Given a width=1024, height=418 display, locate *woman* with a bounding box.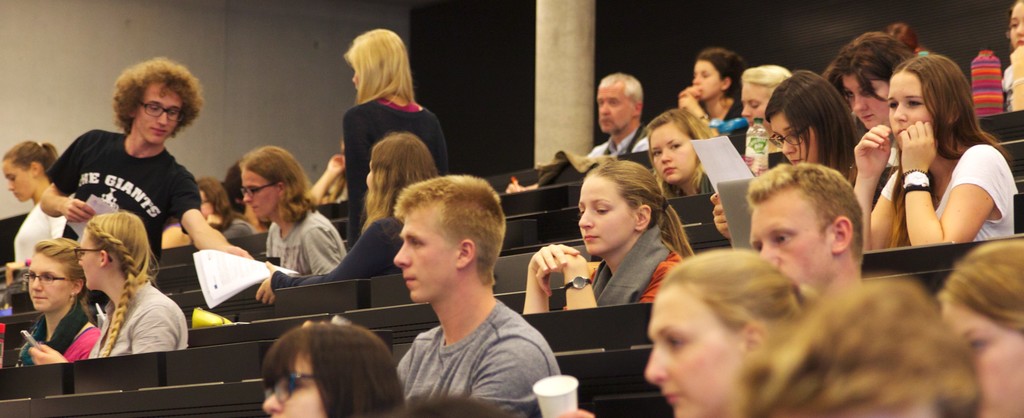
Located: x1=255 y1=323 x2=411 y2=417.
